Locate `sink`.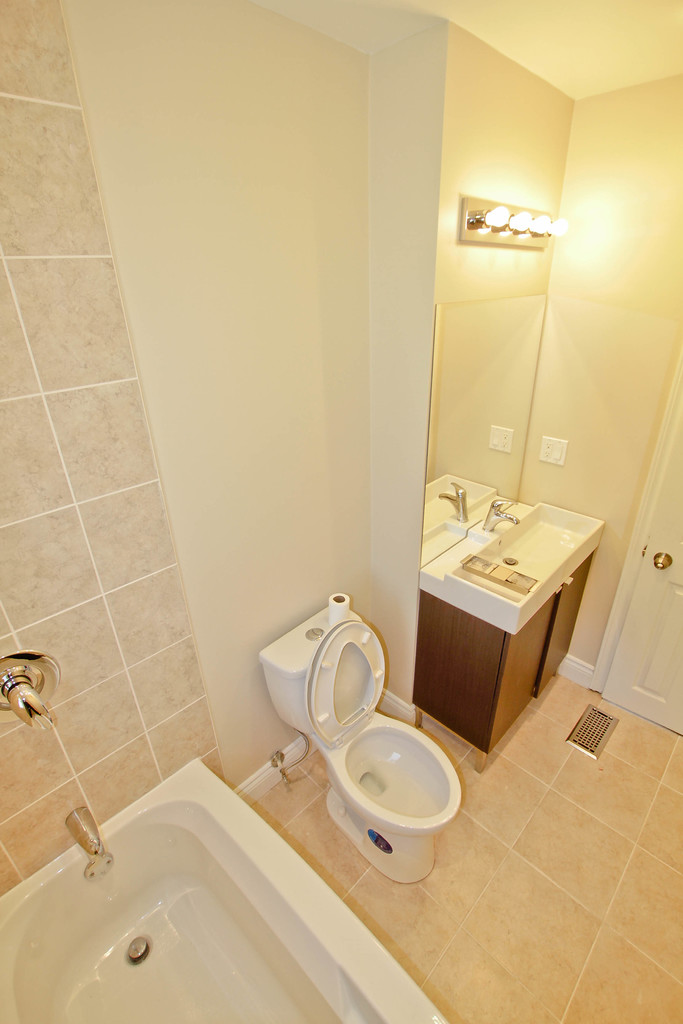
Bounding box: (left=420, top=503, right=612, bottom=641).
